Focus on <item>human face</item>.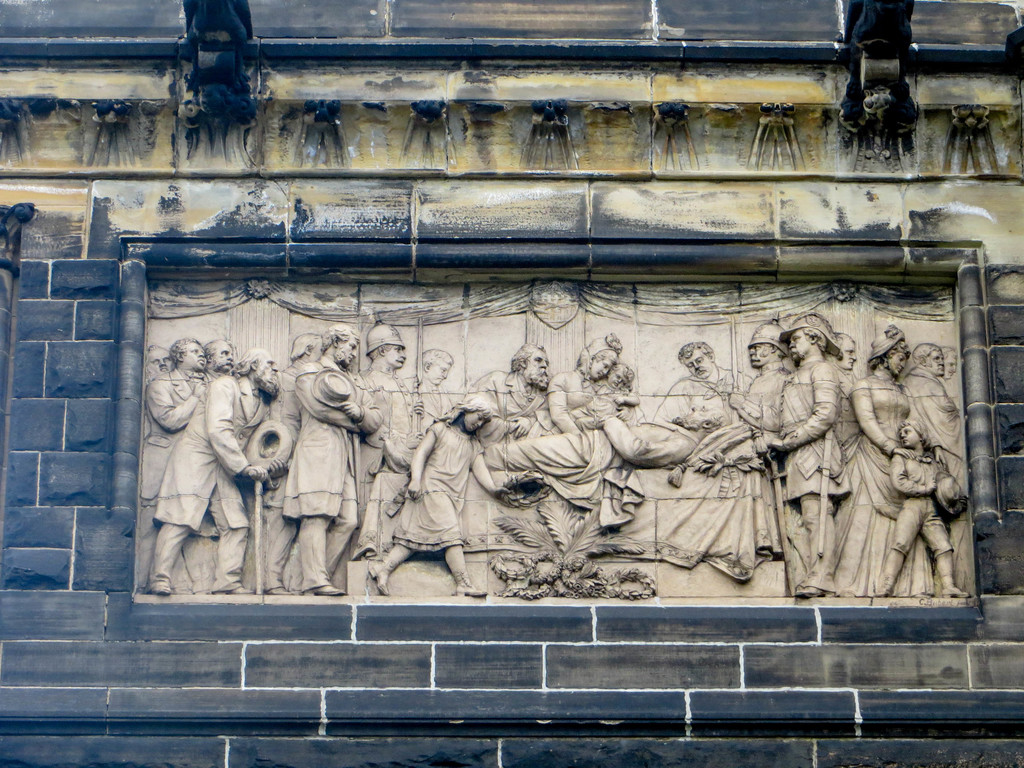
Focused at (x1=787, y1=326, x2=813, y2=365).
